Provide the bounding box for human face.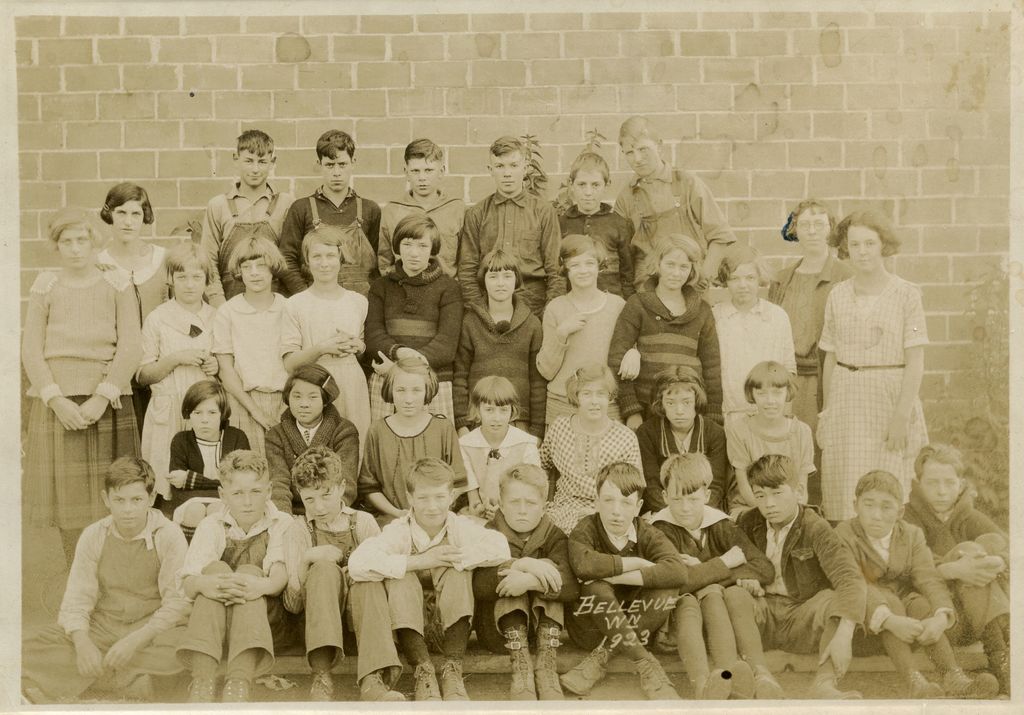
bbox=(188, 398, 218, 436).
